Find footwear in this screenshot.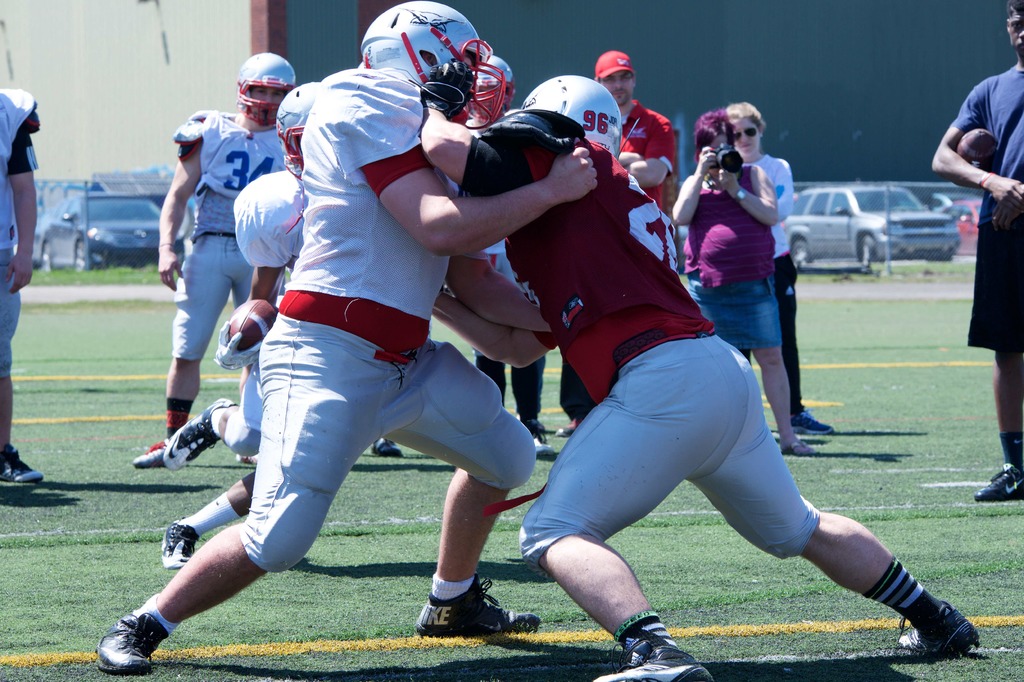
The bounding box for footwear is x1=776, y1=430, x2=824, y2=455.
